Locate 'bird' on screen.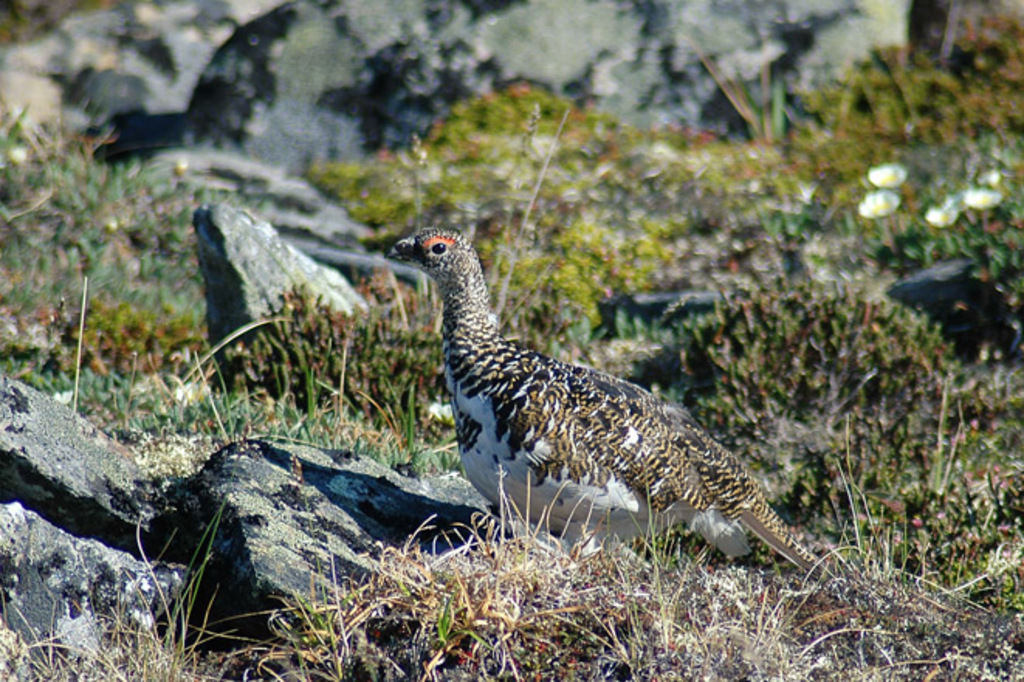
On screen at <region>386, 225, 802, 584</region>.
